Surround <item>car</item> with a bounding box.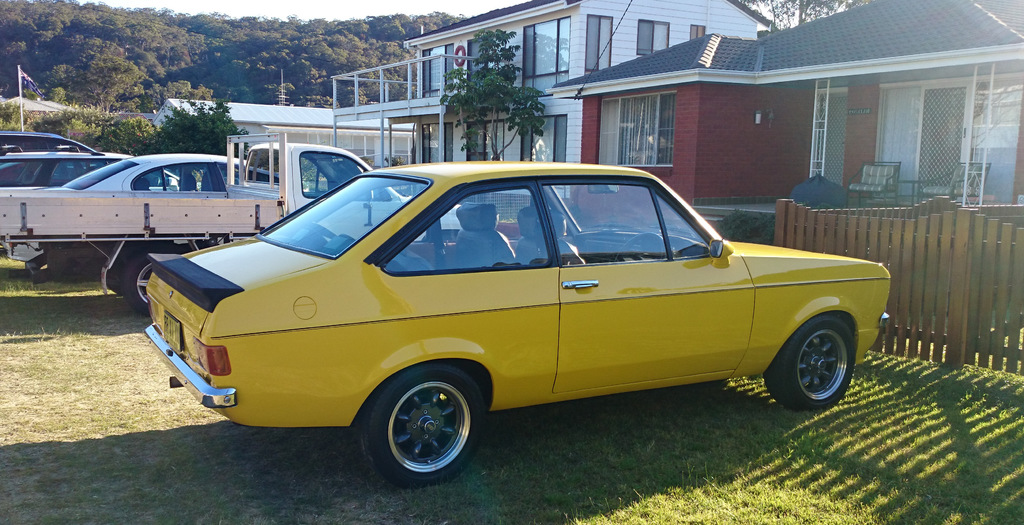
(0,148,185,187).
